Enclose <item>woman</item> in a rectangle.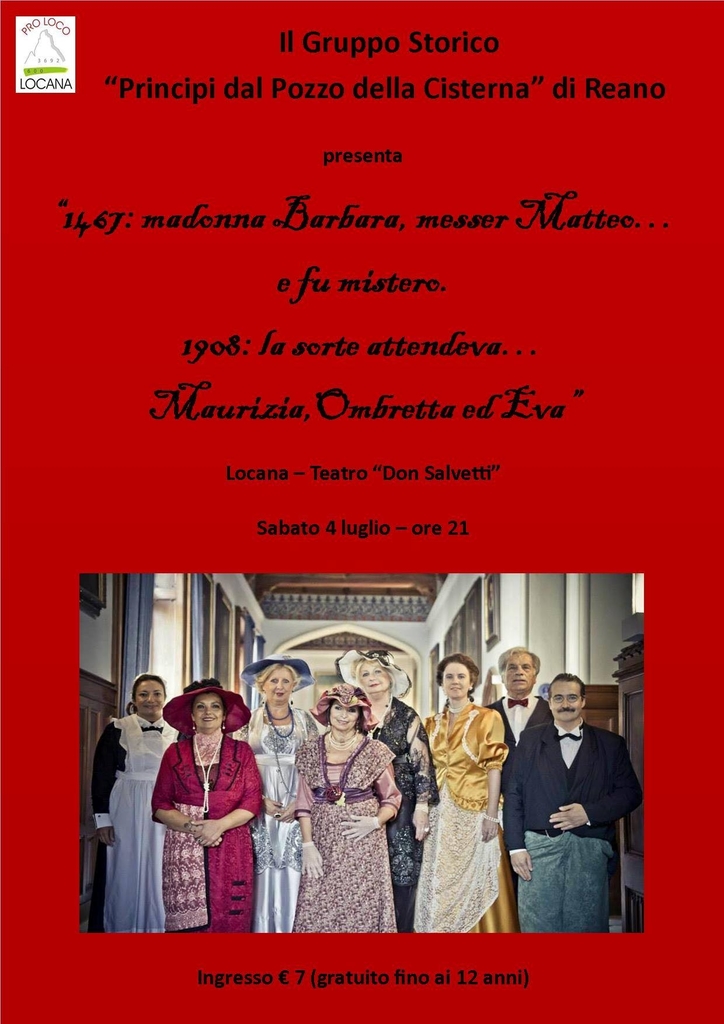
345, 648, 438, 935.
